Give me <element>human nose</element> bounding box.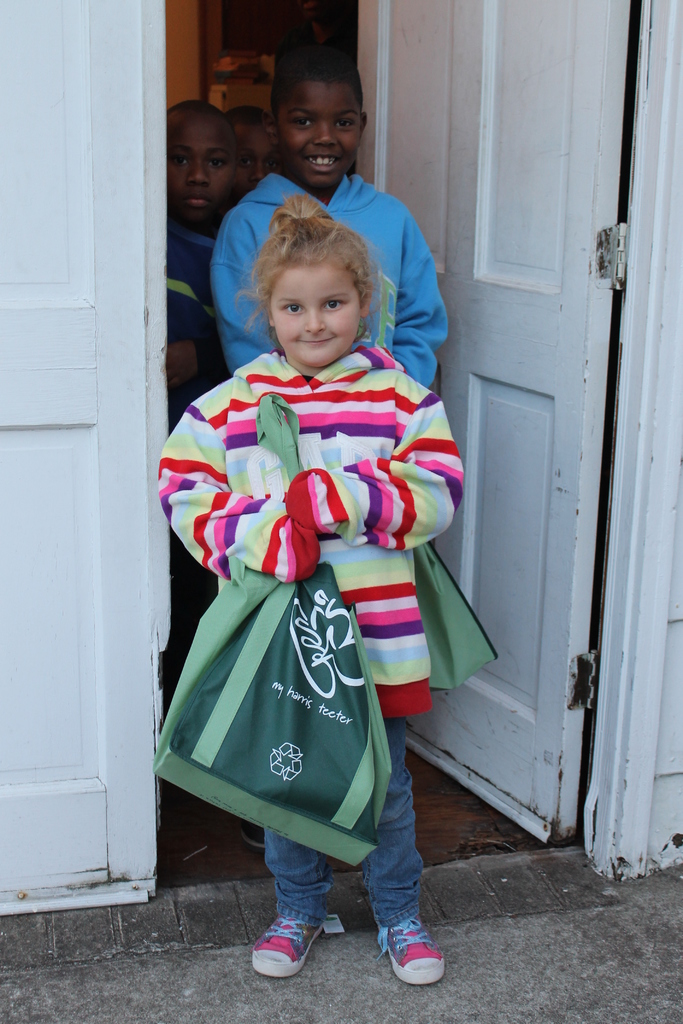
[left=244, top=162, right=260, bottom=181].
